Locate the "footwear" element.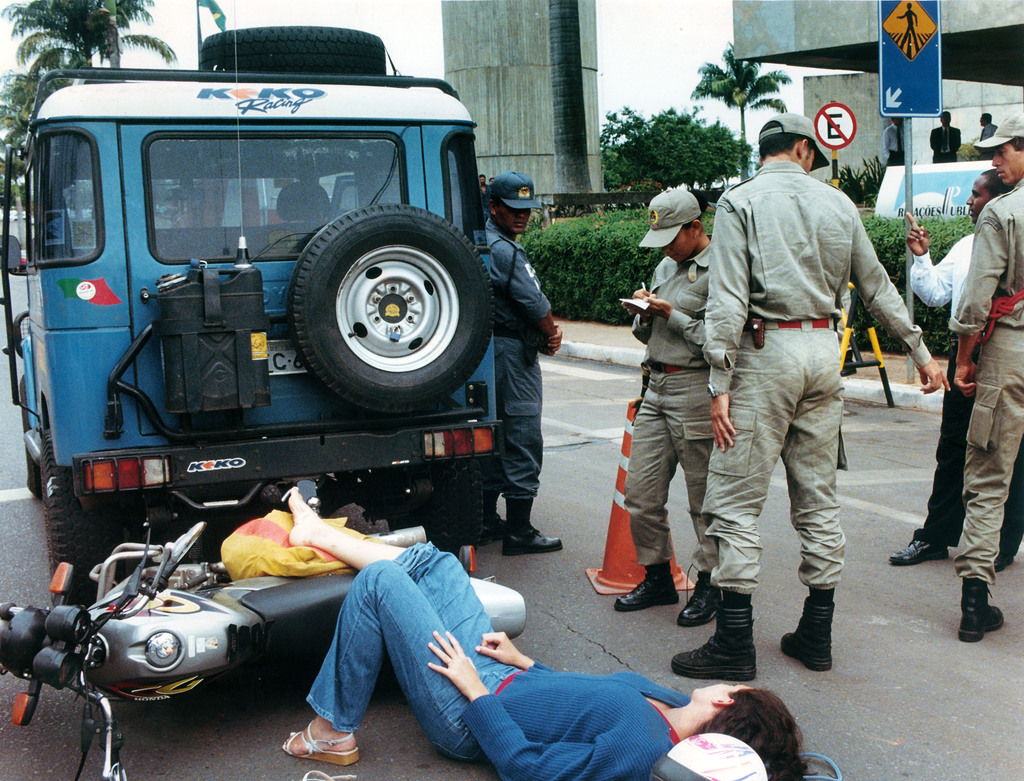
Element bbox: left=674, top=562, right=723, bottom=620.
